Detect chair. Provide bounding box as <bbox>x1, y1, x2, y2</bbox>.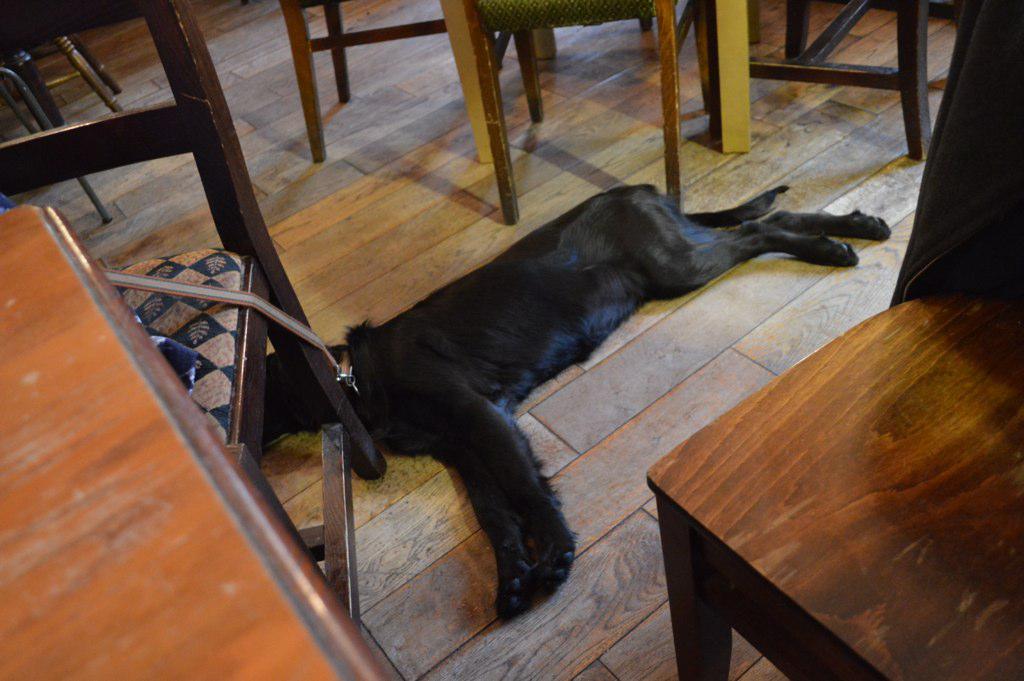
<bbox>283, 0, 559, 166</bbox>.
